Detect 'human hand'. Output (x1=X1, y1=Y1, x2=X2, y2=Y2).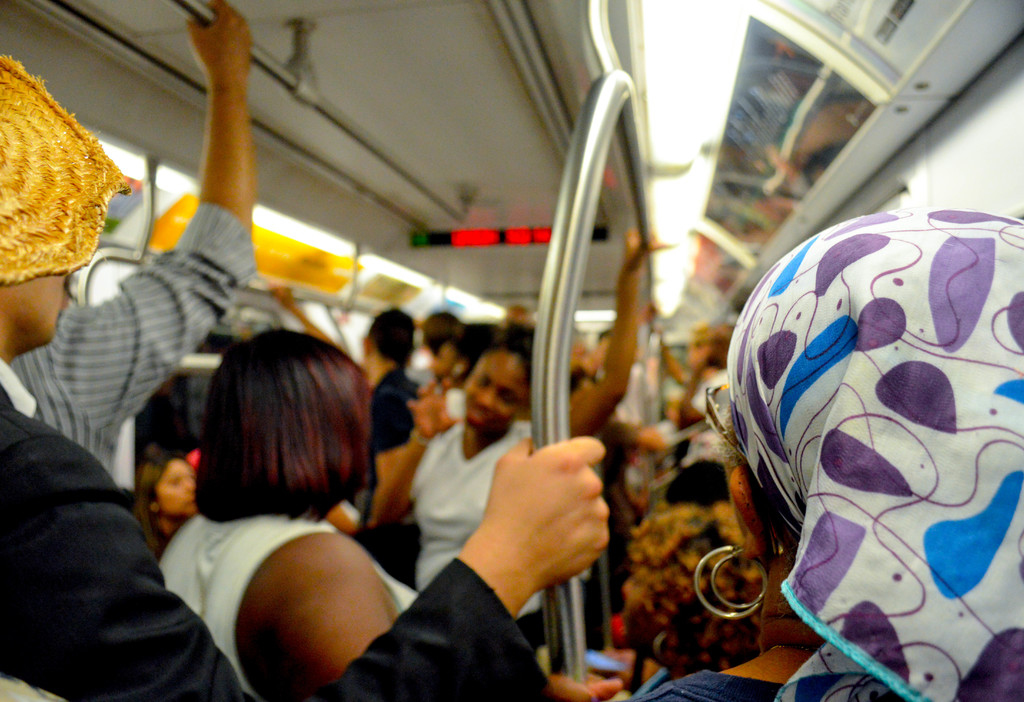
(x1=548, y1=675, x2=624, y2=701).
